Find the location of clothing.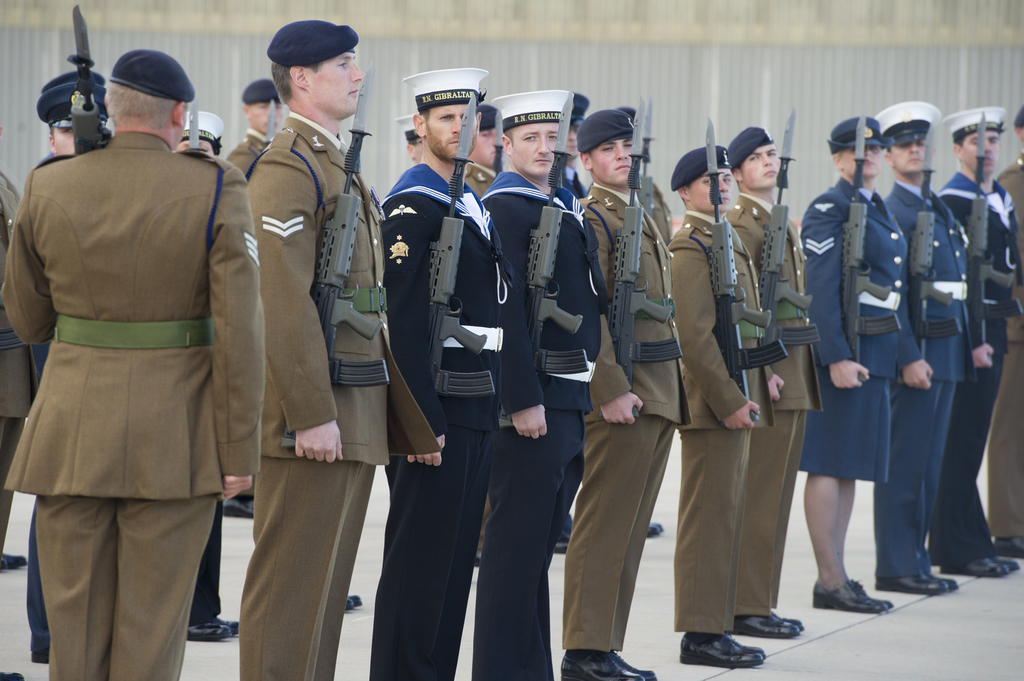
Location: (left=668, top=192, right=758, bottom=624).
